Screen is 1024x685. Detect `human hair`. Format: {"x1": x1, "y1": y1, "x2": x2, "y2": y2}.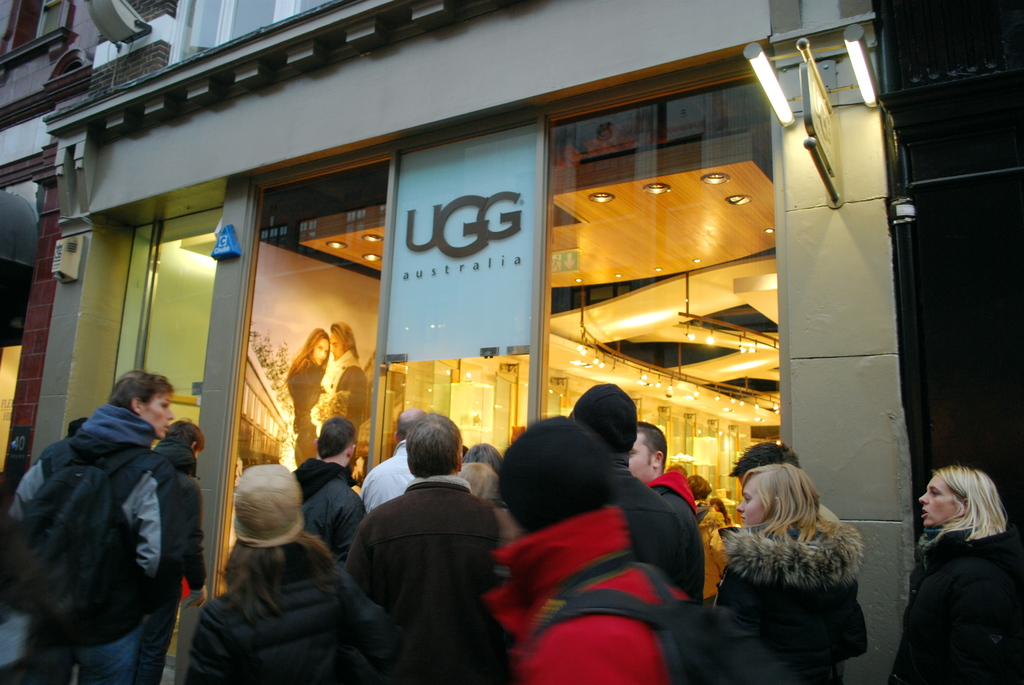
{"x1": 216, "y1": 528, "x2": 335, "y2": 640}.
